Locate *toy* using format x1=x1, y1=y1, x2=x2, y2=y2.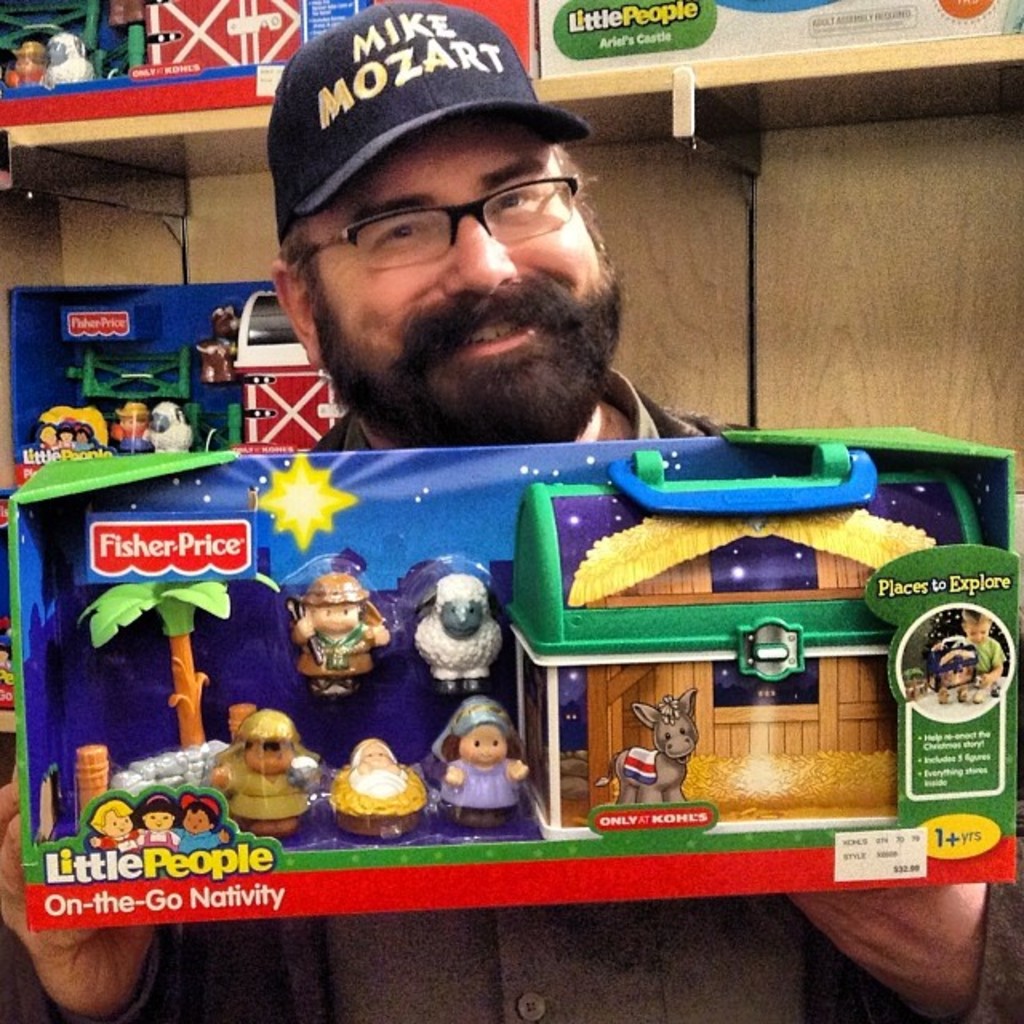
x1=112, y1=0, x2=304, y2=82.
